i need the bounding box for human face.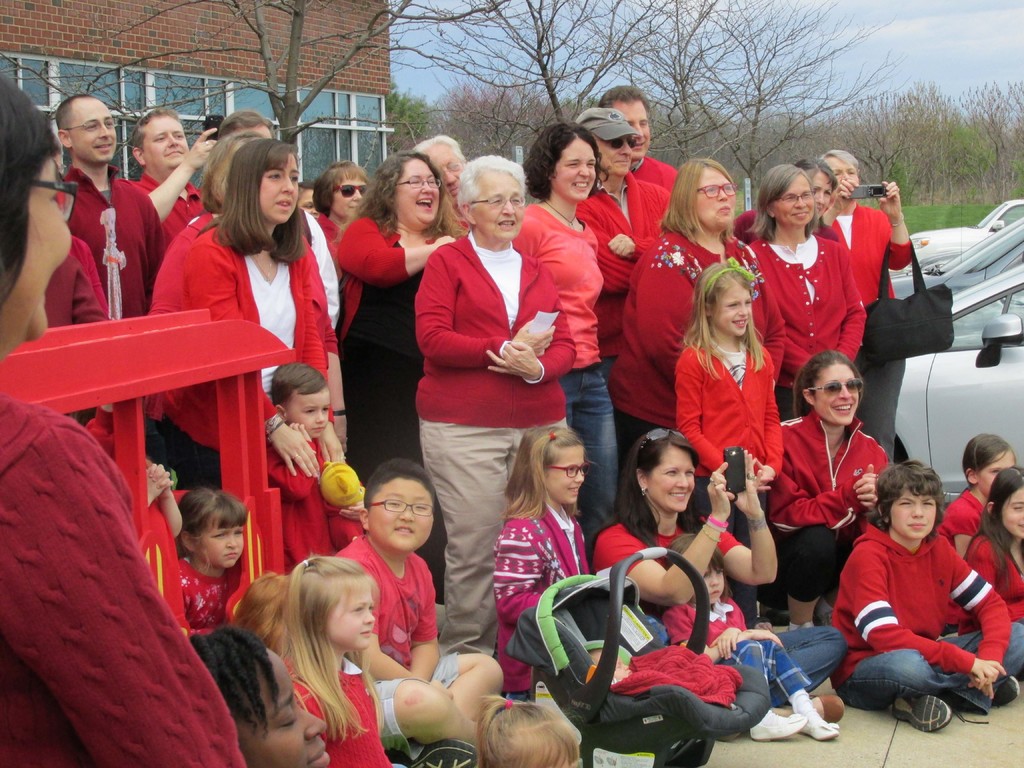
Here it is: x1=140 y1=111 x2=188 y2=172.
